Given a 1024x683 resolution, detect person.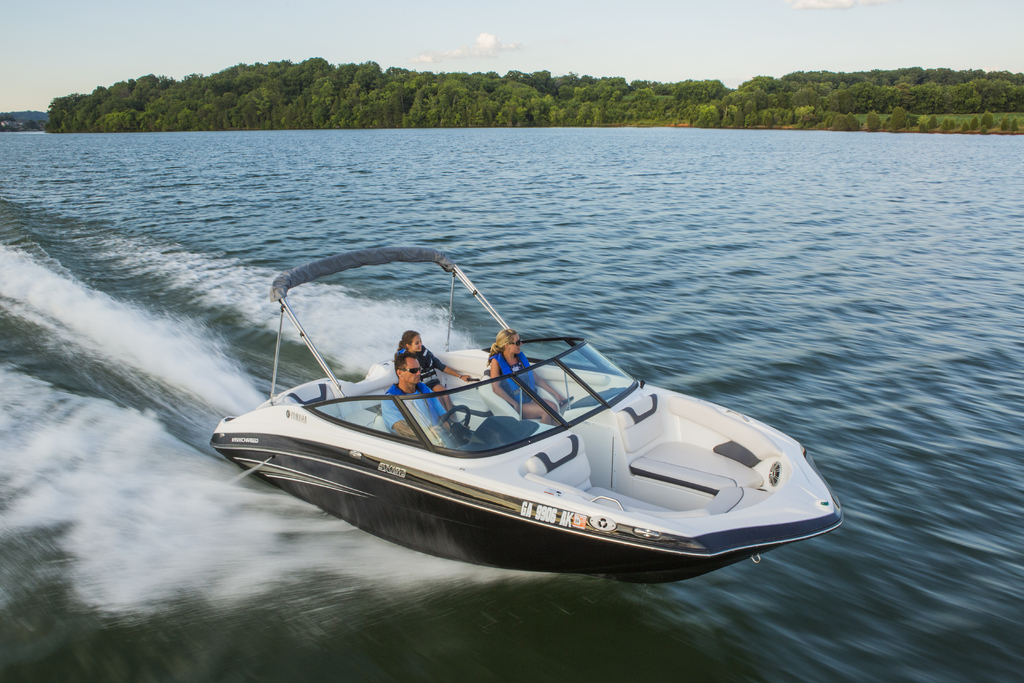
x1=402 y1=331 x2=474 y2=409.
